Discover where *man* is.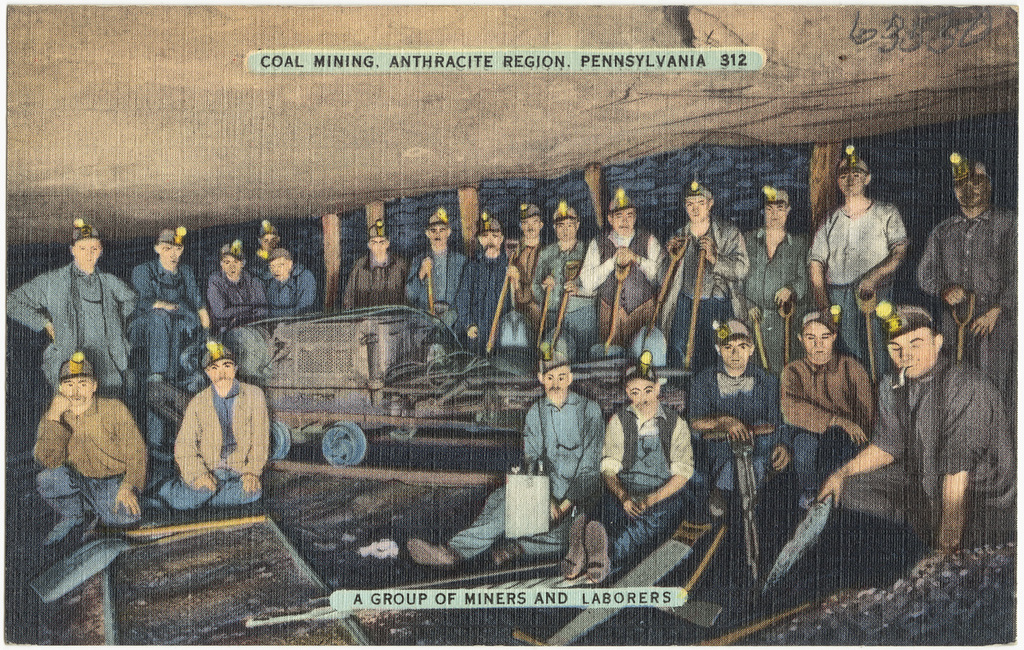
Discovered at <box>153,335,271,510</box>.
